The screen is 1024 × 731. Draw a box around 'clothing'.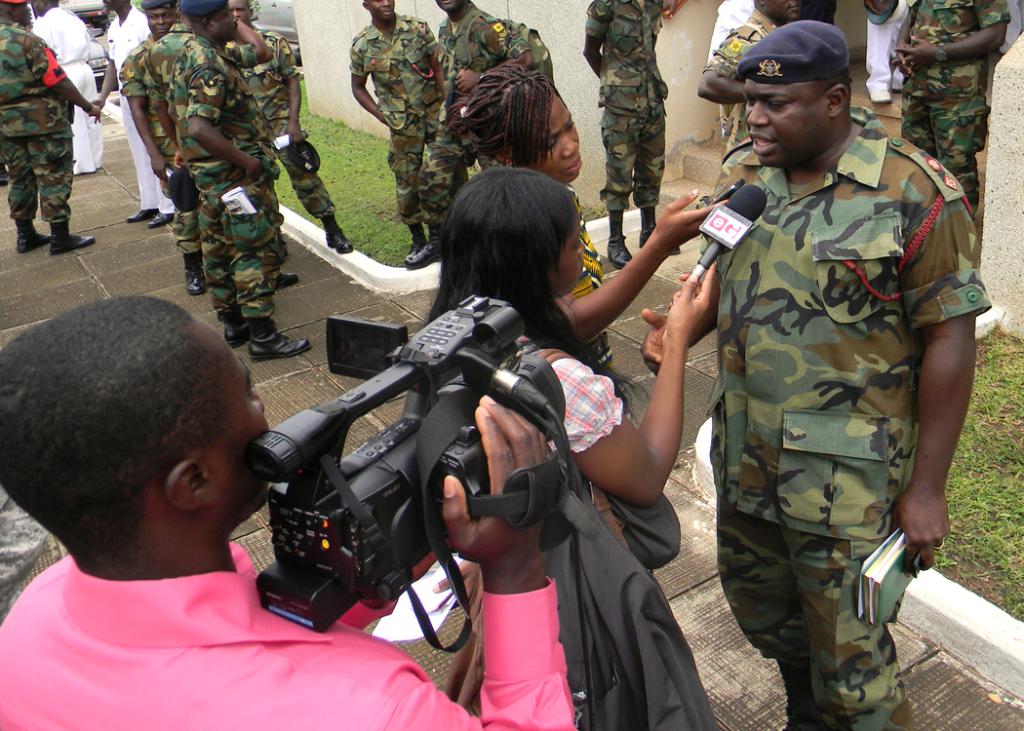
bbox(700, 5, 785, 151).
